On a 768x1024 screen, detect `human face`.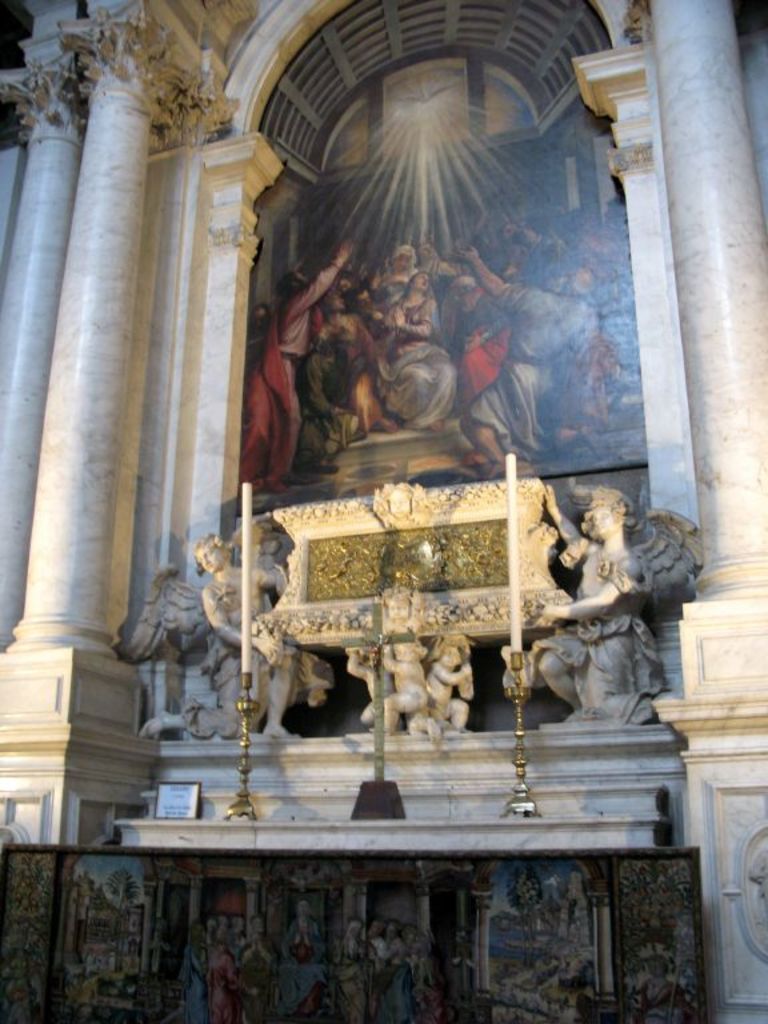
l=589, t=504, r=616, b=532.
